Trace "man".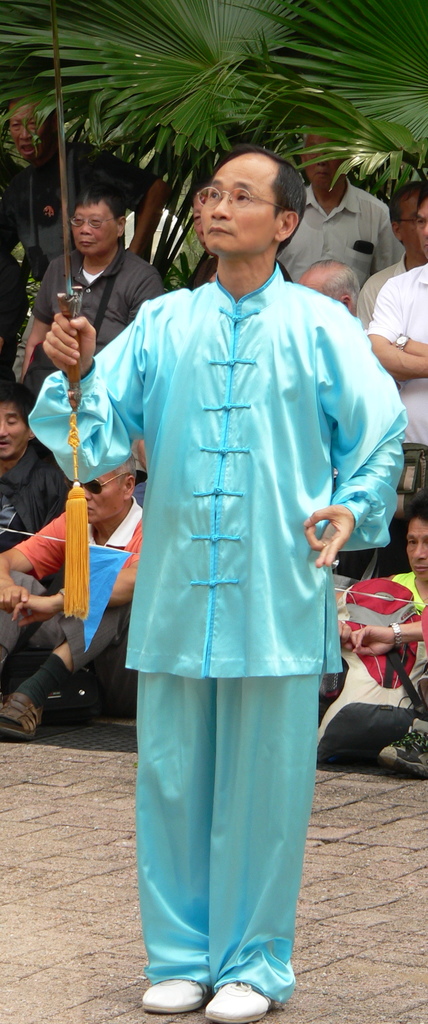
Traced to bbox=(0, 471, 139, 728).
